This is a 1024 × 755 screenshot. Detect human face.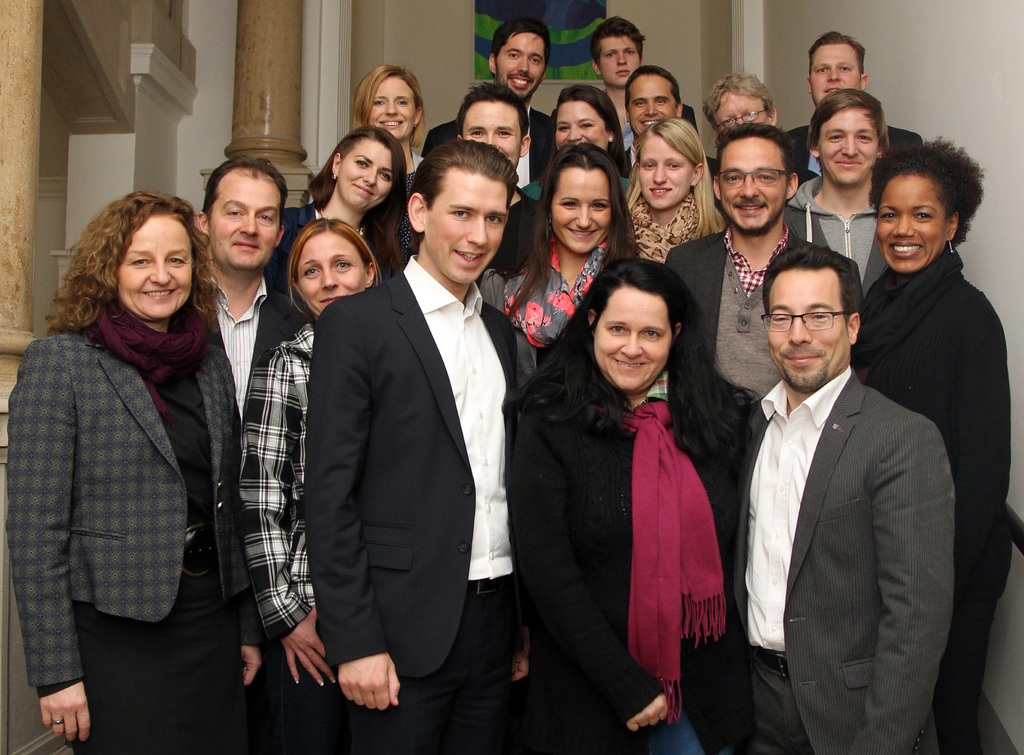
locate(368, 78, 415, 138).
